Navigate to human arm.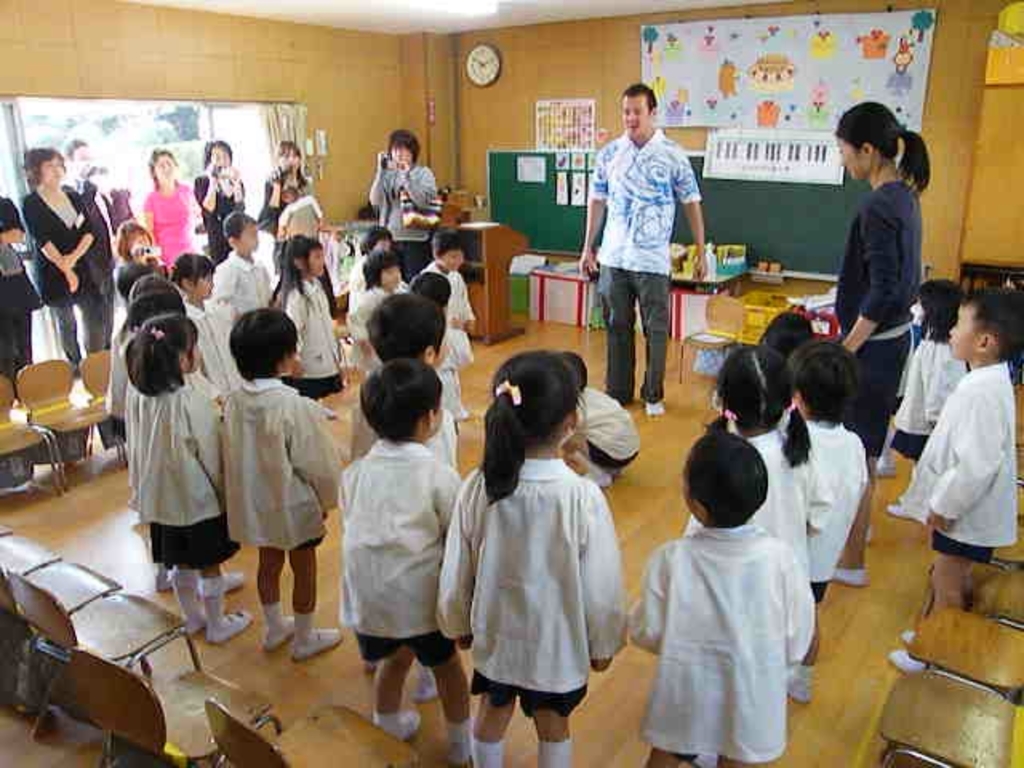
Navigation target: 443/493/478/648.
